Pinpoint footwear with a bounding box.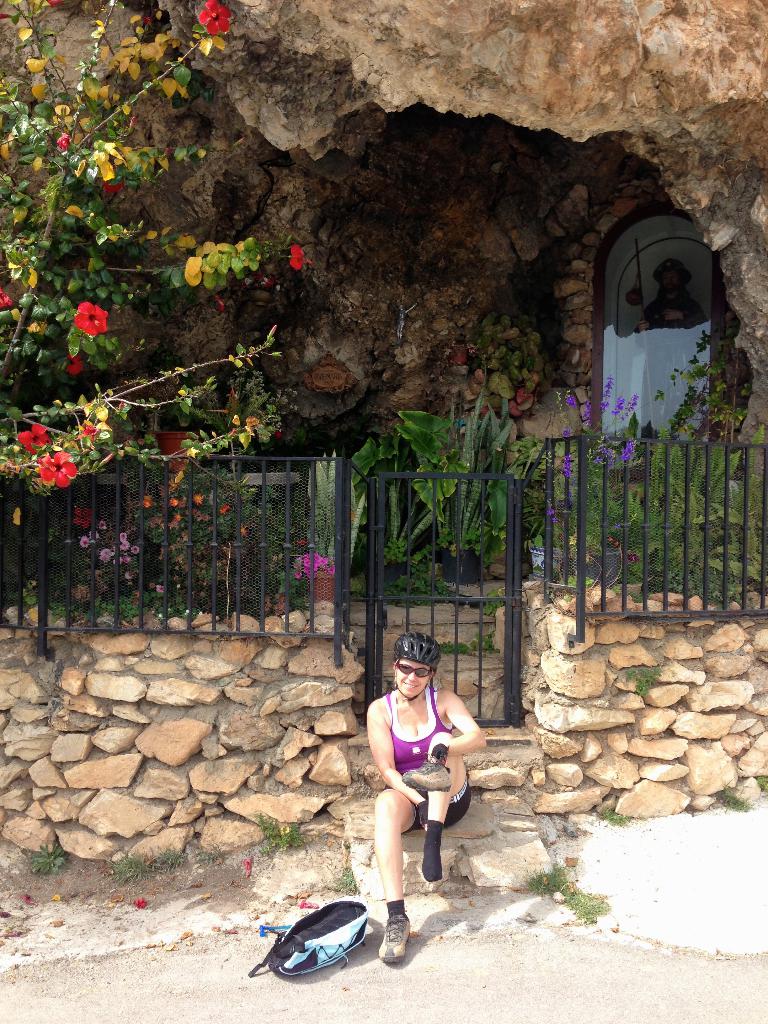
box=[378, 909, 410, 963].
